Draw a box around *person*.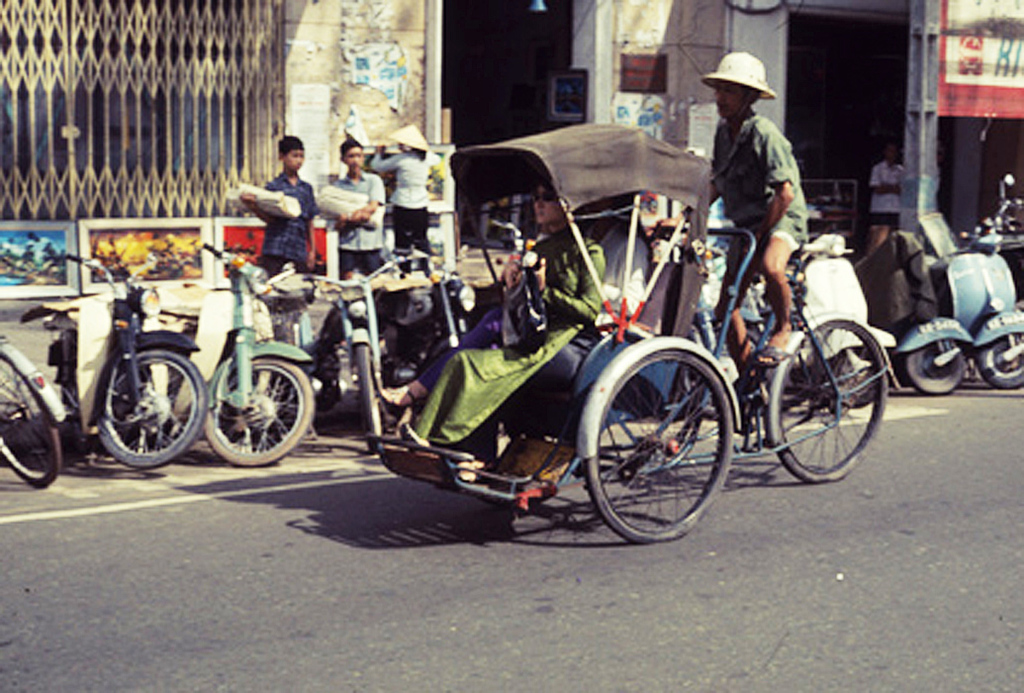
704/51/807/393.
